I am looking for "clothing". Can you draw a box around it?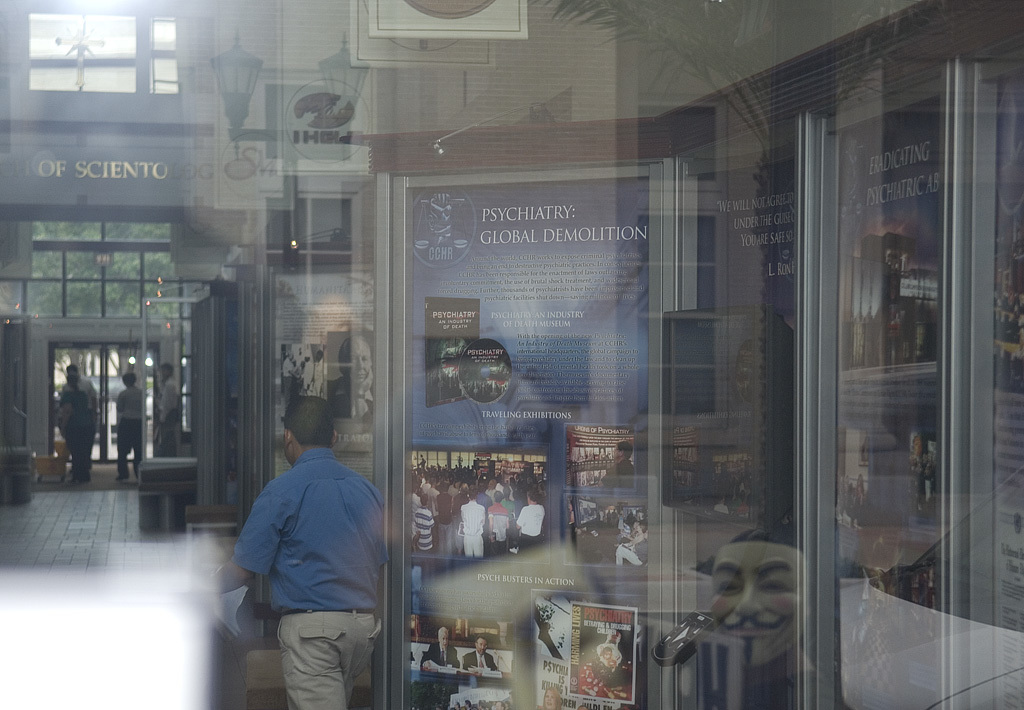
Sure, the bounding box is 463, 647, 499, 669.
